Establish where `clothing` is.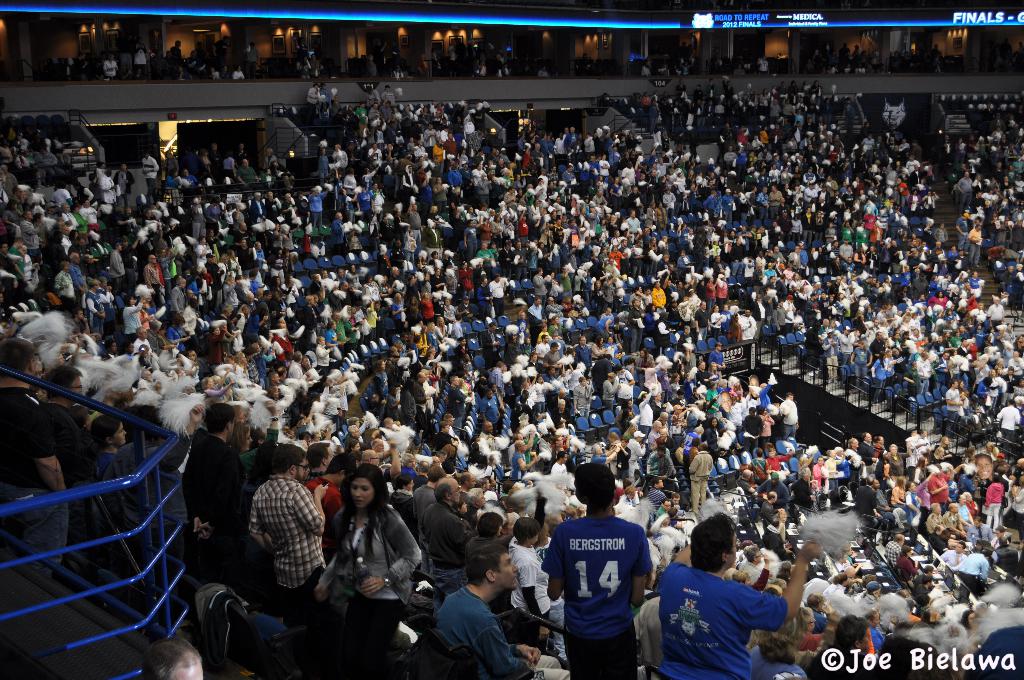
Established at bbox(383, 215, 396, 238).
